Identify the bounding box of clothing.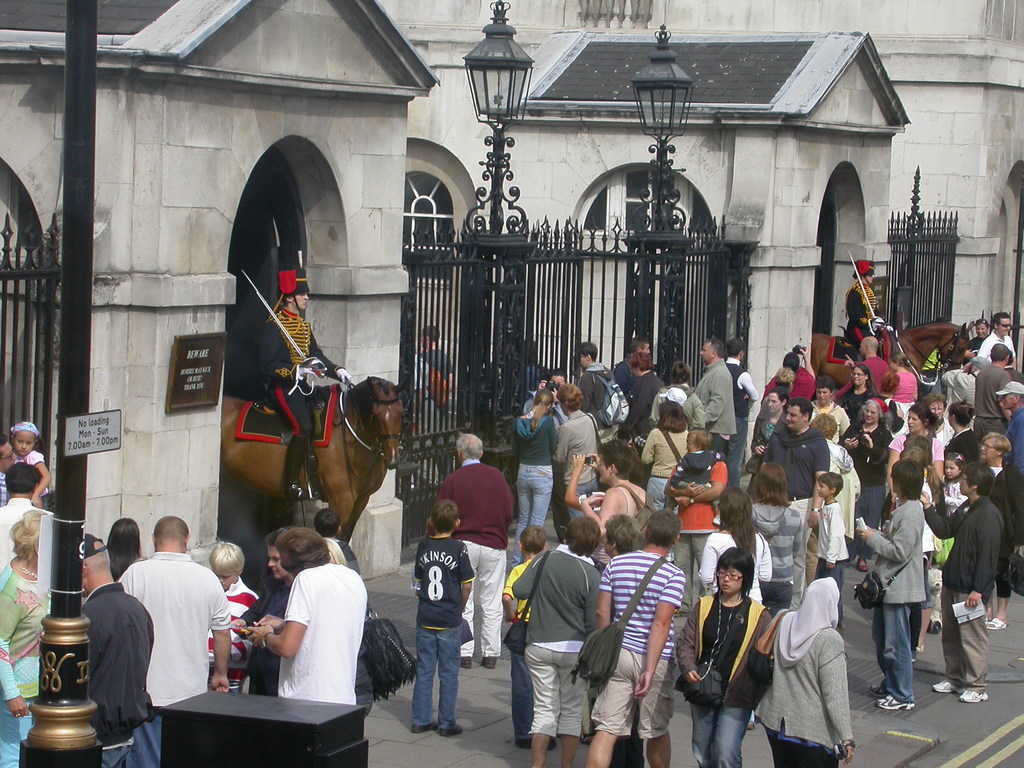
crop(977, 359, 1016, 441).
